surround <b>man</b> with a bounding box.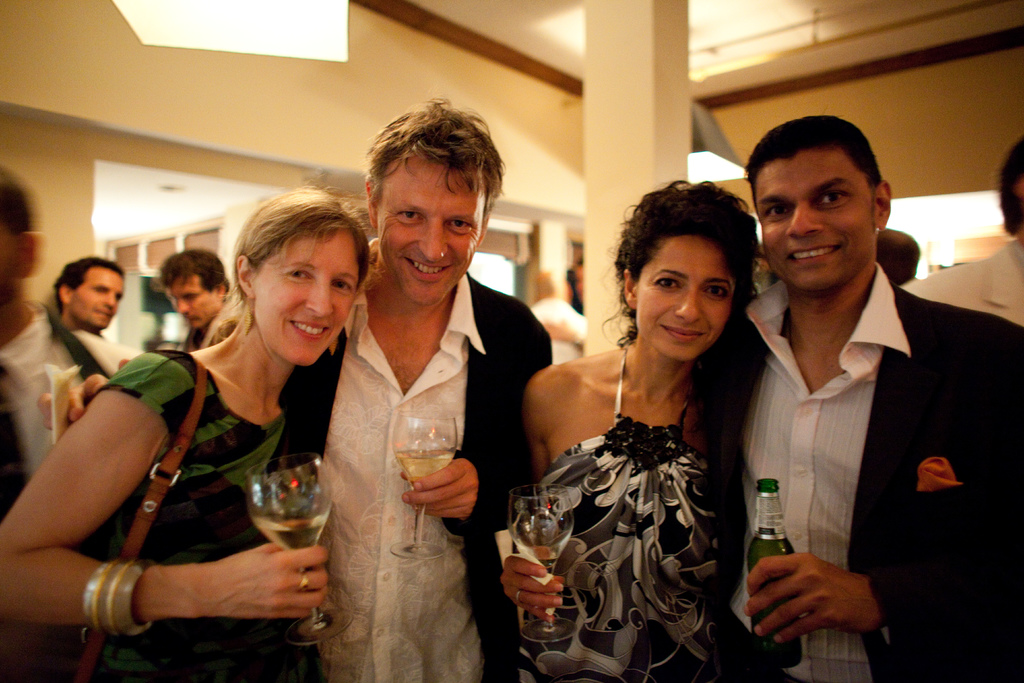
(40,93,556,682).
